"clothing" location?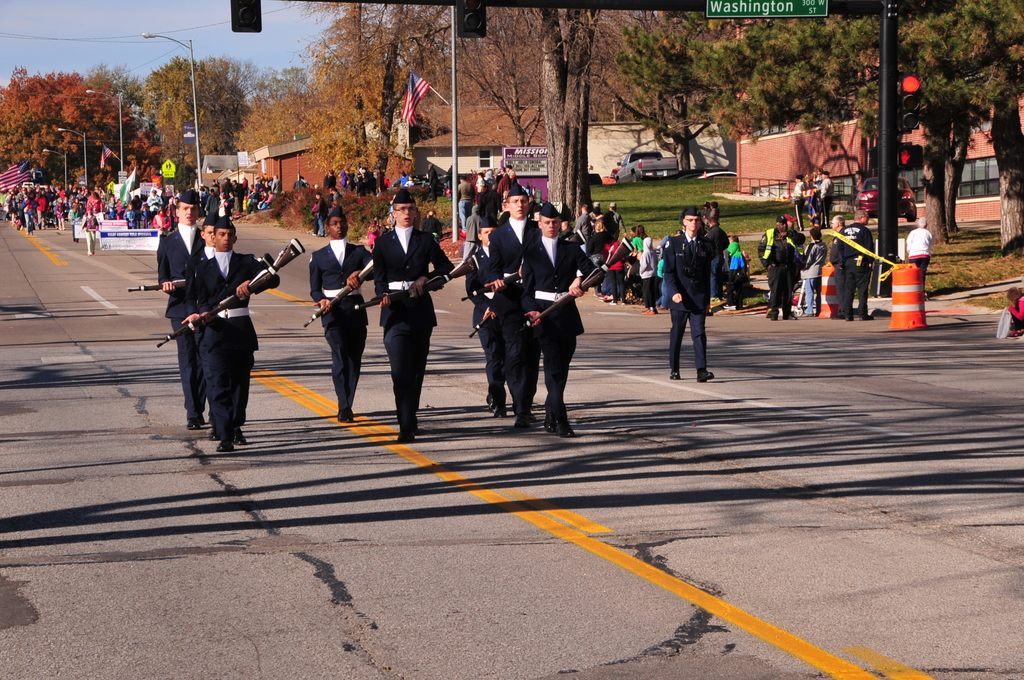
detection(487, 215, 540, 413)
